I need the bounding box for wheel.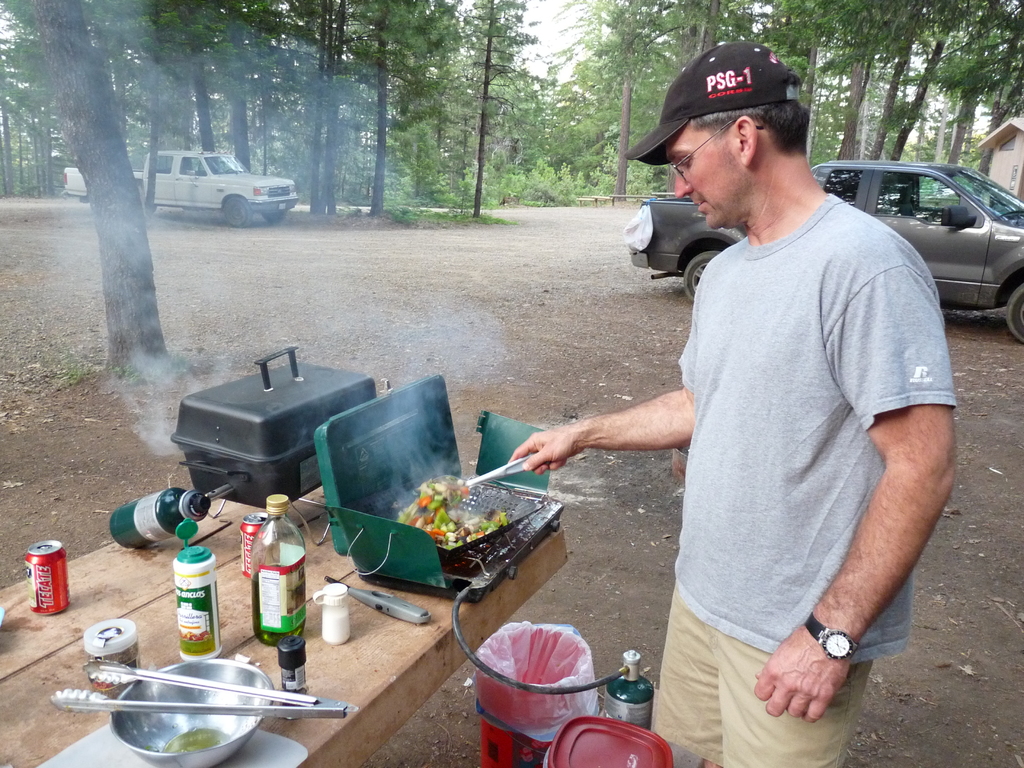
Here it is: bbox(1009, 284, 1023, 328).
